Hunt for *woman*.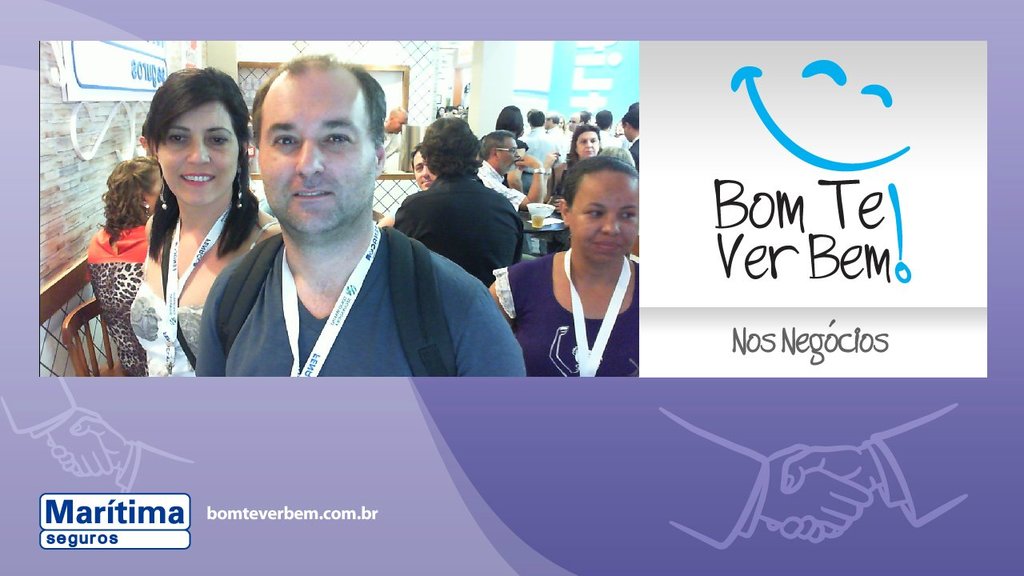
Hunted down at {"x1": 620, "y1": 110, "x2": 642, "y2": 166}.
